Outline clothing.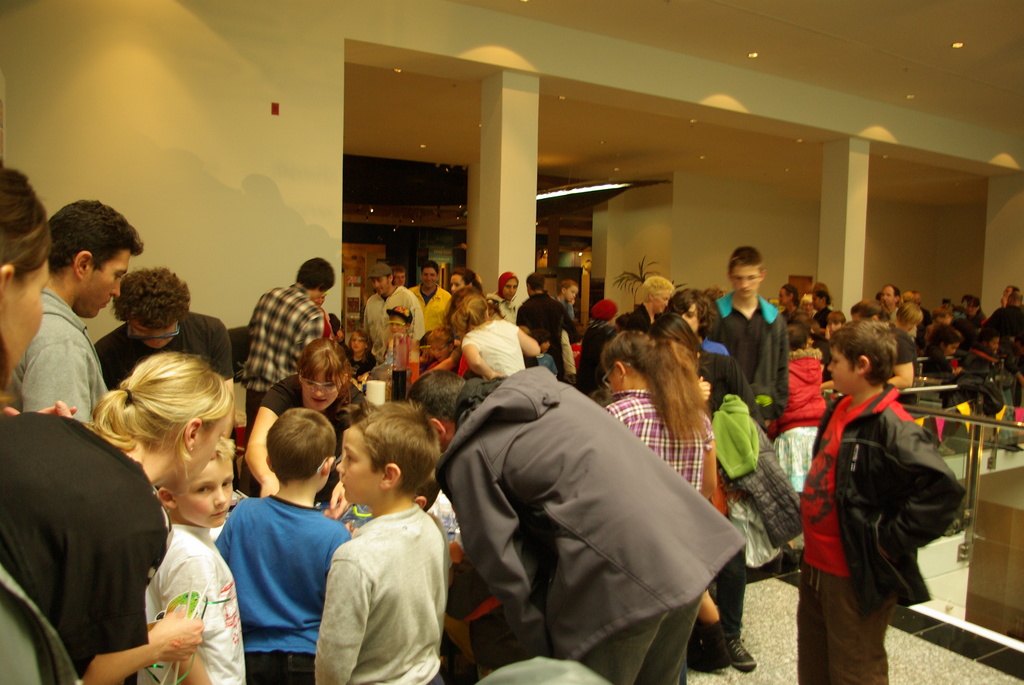
Outline: <box>561,295,573,338</box>.
